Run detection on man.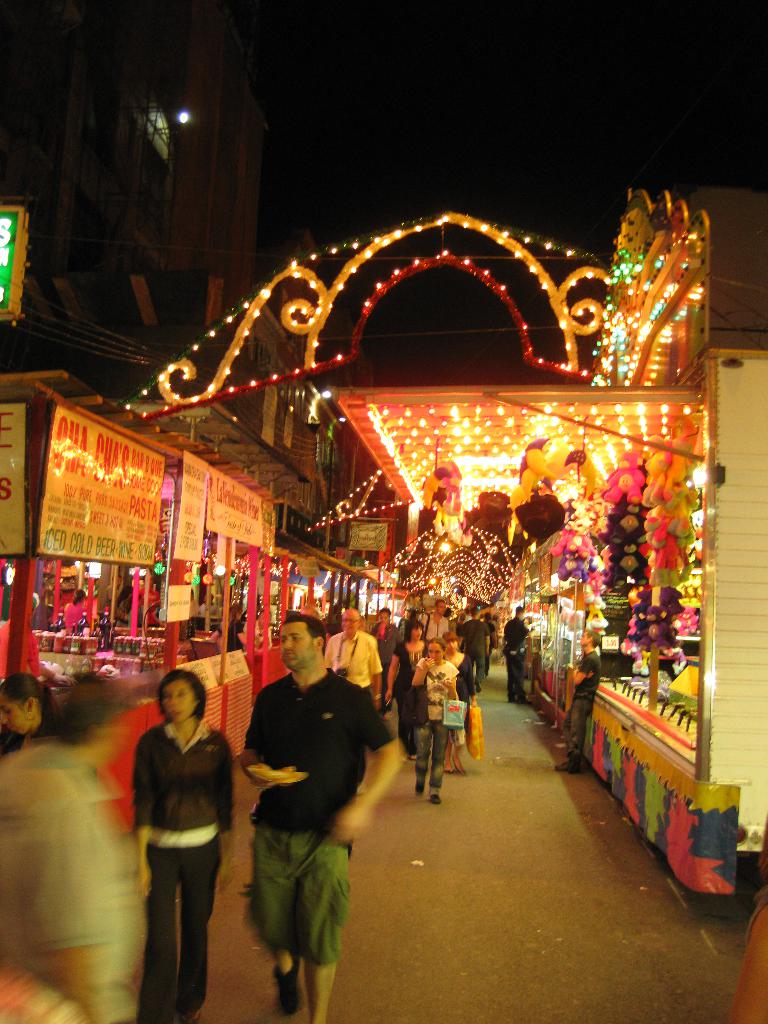
Result: [left=236, top=610, right=406, bottom=1023].
